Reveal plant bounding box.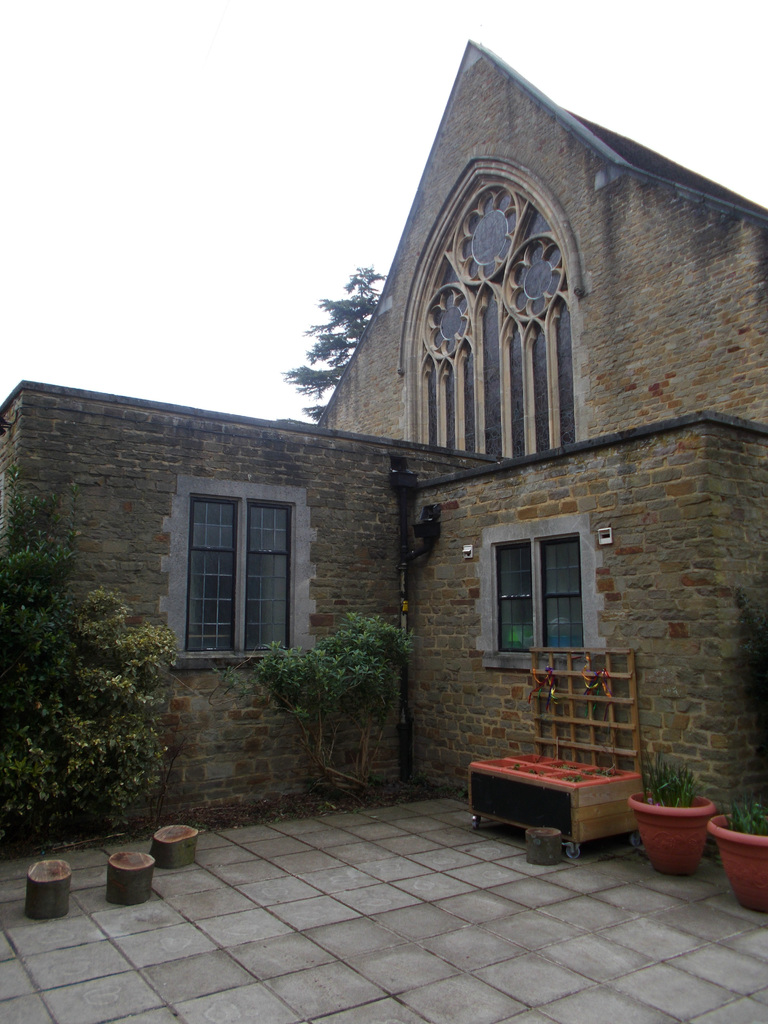
Revealed: bbox=[724, 791, 767, 833].
